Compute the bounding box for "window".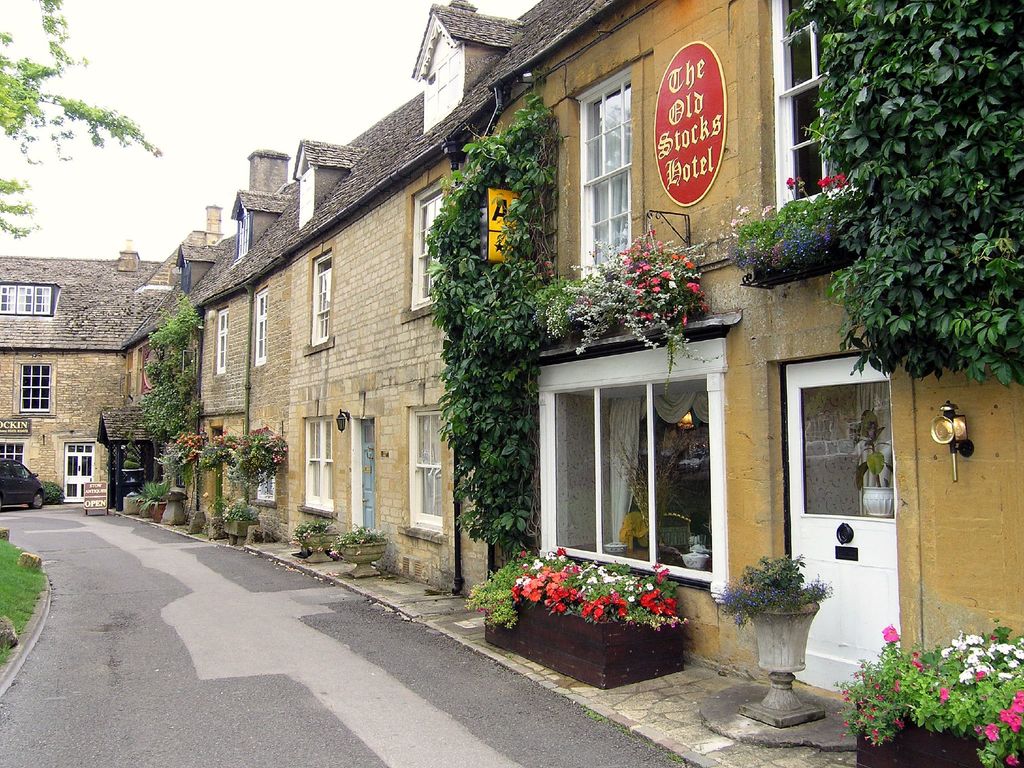
box(0, 282, 60, 319).
